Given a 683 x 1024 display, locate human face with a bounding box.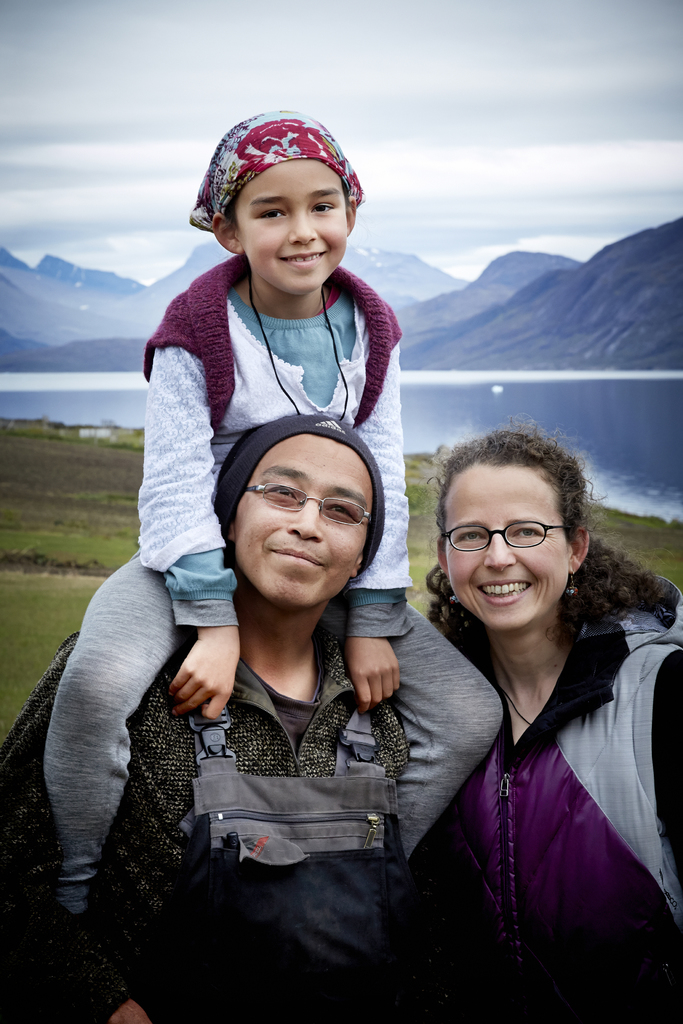
Located: x1=237, y1=436, x2=372, y2=603.
